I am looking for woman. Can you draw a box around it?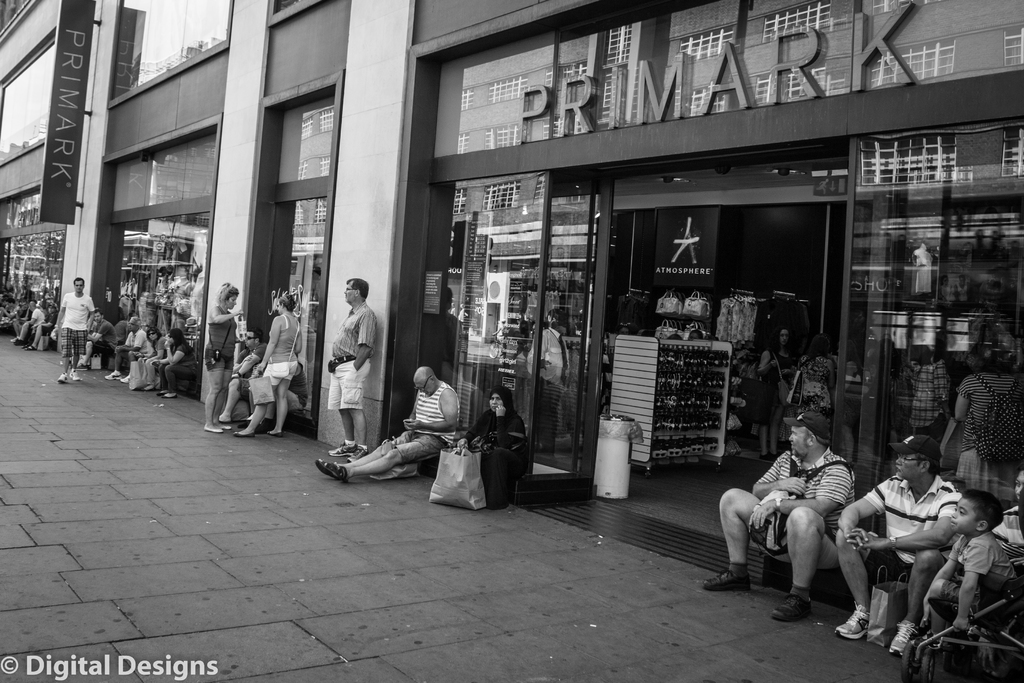
Sure, the bounding box is box=[785, 335, 832, 427].
